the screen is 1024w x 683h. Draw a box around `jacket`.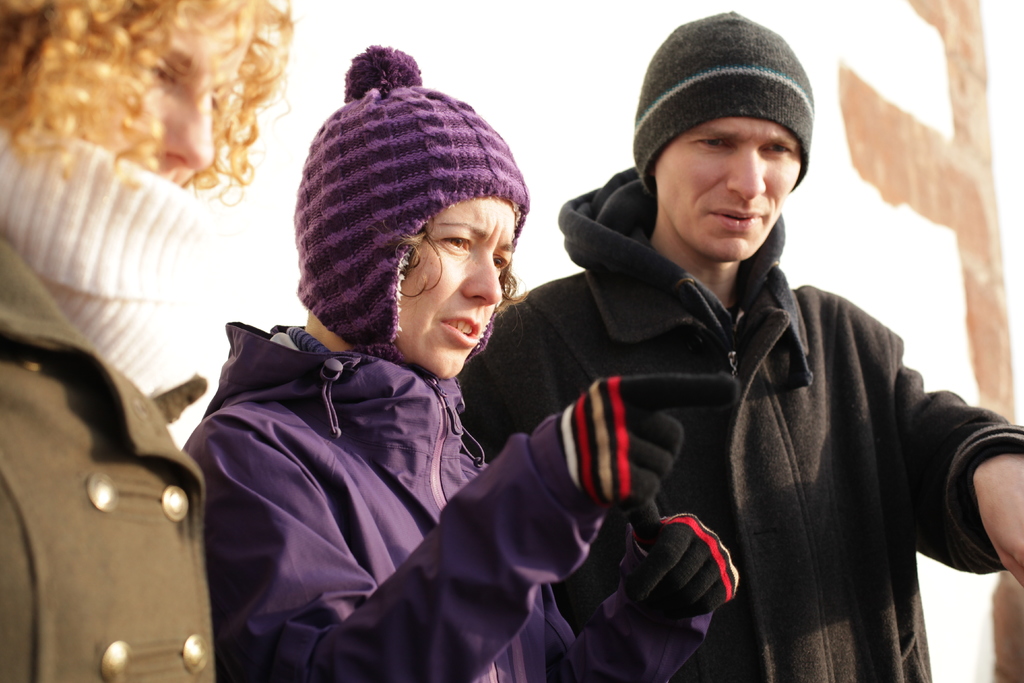
l=177, t=316, r=714, b=682.
